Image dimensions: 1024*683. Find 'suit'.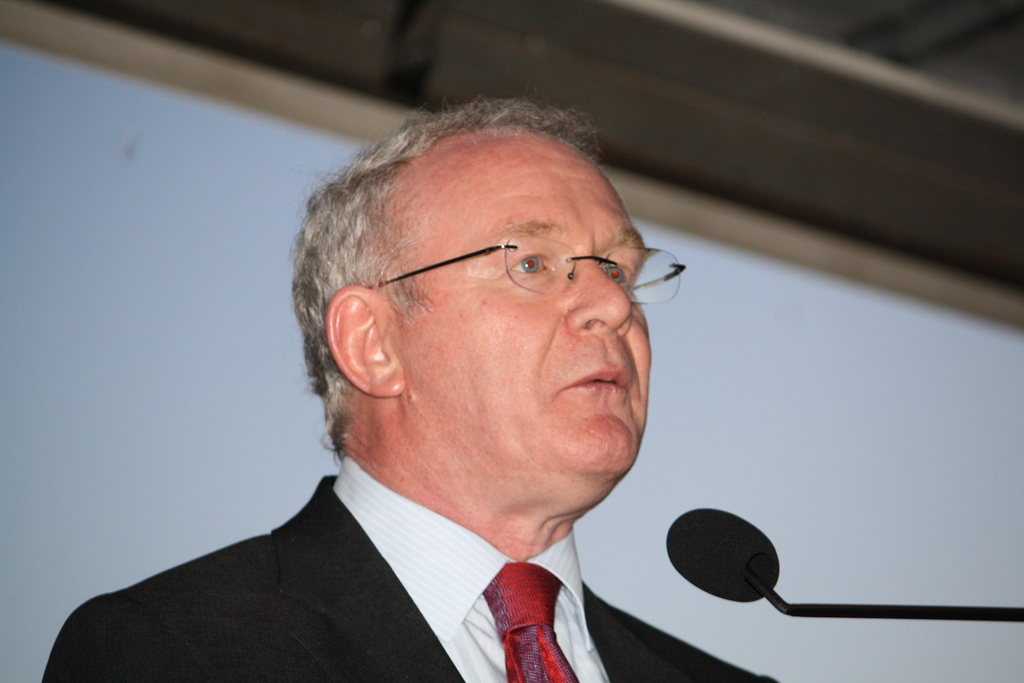
bbox(29, 394, 708, 682).
